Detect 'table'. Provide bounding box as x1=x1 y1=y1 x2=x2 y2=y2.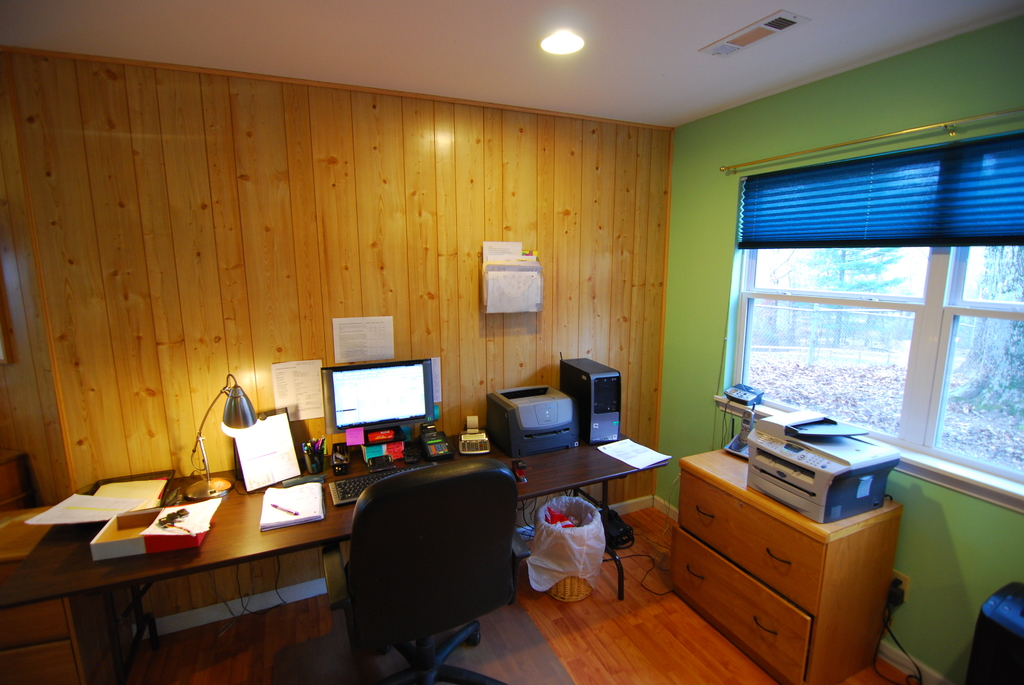
x1=676 y1=459 x2=910 y2=684.
